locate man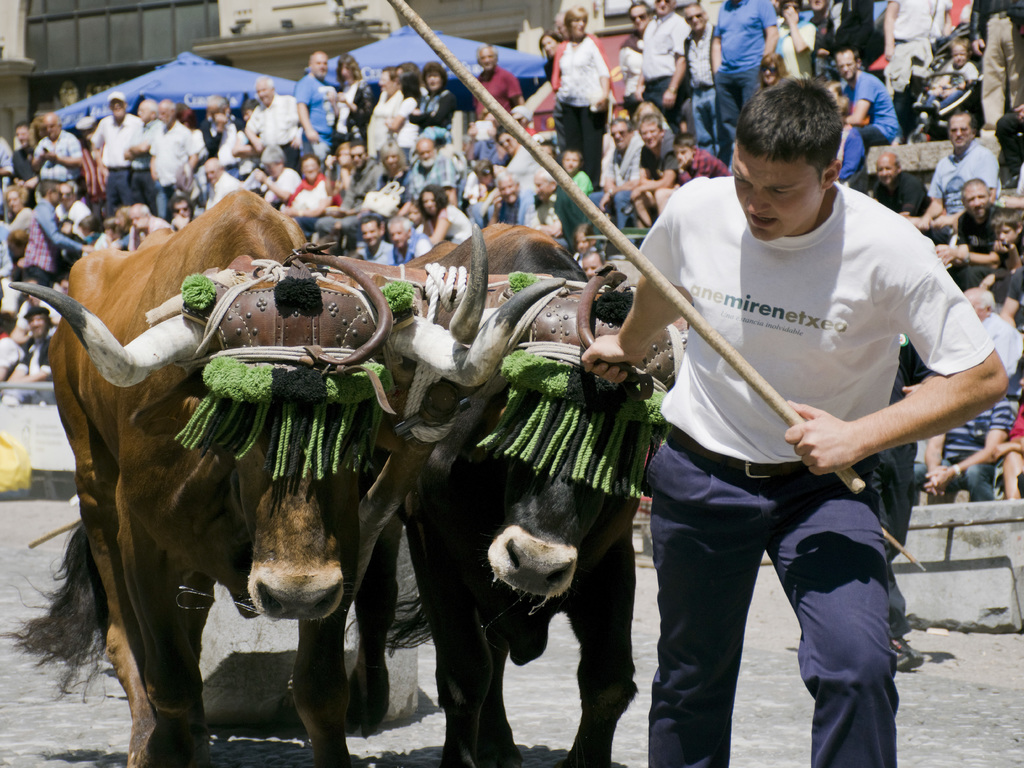
x1=480, y1=166, x2=536, y2=232
